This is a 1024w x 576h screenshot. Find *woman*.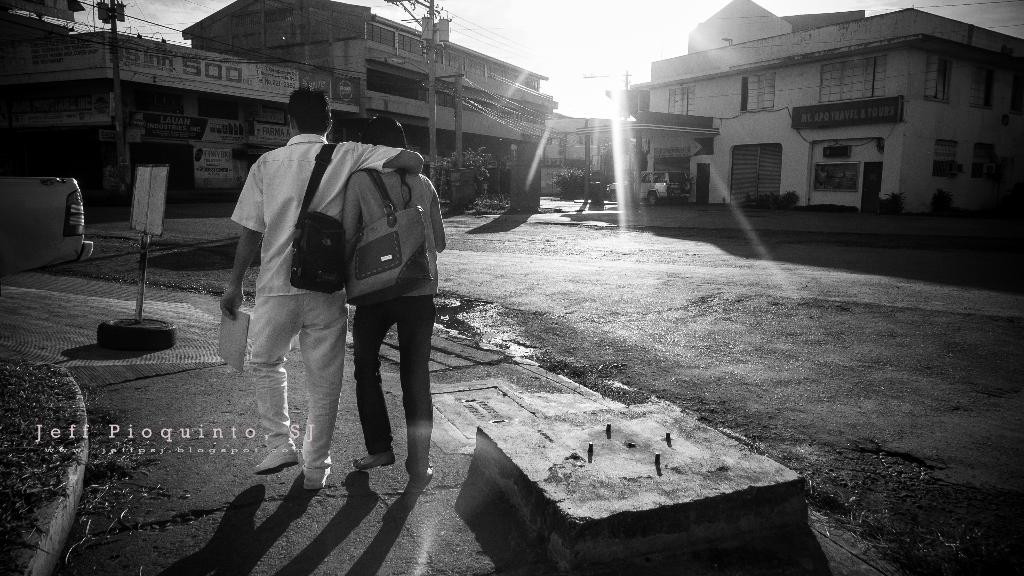
Bounding box: {"left": 314, "top": 123, "right": 441, "bottom": 483}.
